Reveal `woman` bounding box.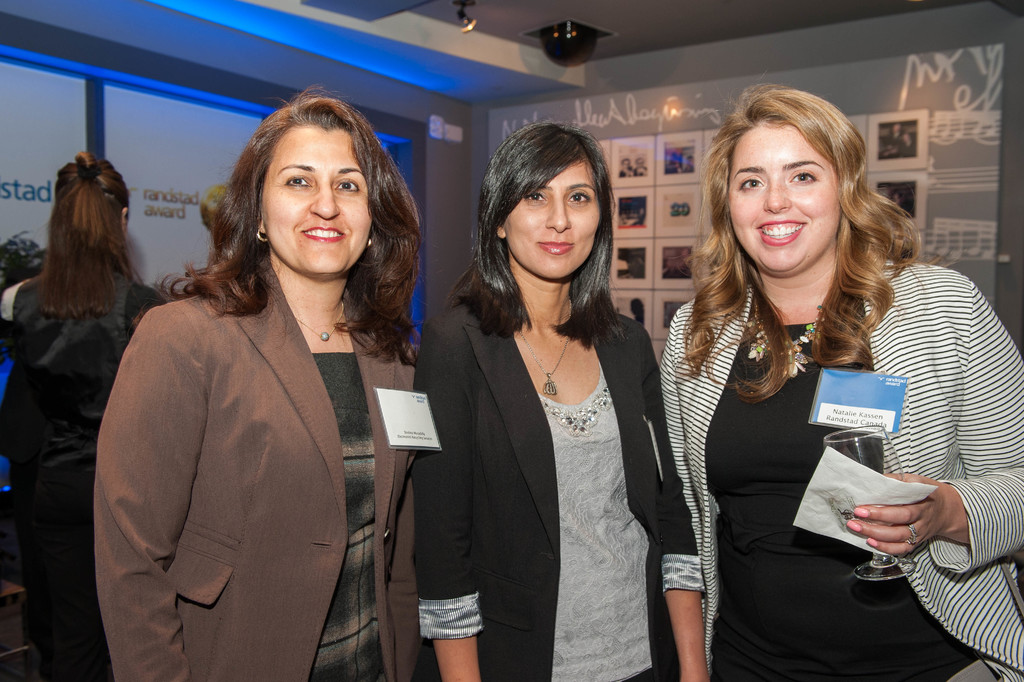
Revealed: box(657, 79, 1023, 681).
